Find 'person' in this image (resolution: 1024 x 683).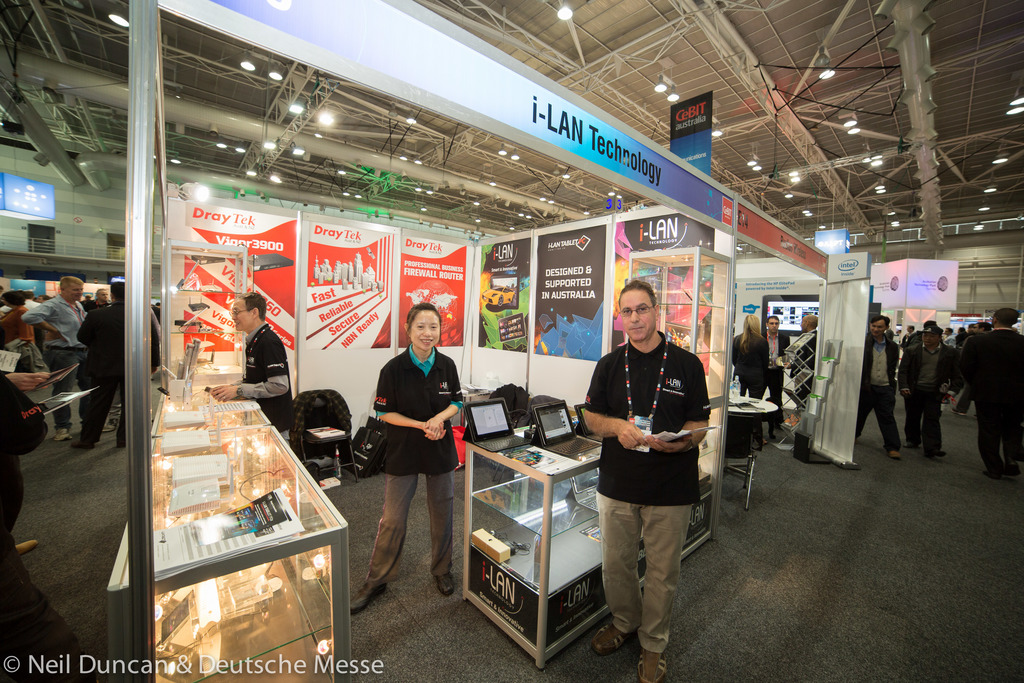
(900,324,915,345).
